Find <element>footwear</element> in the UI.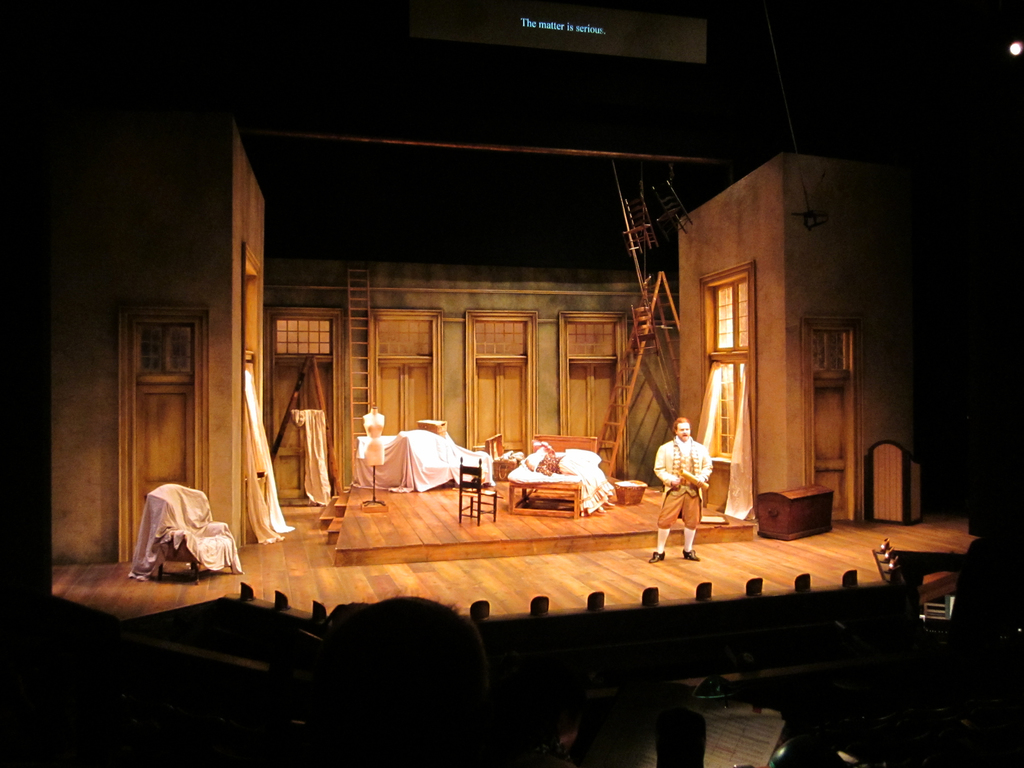
UI element at bbox=(648, 549, 666, 563).
